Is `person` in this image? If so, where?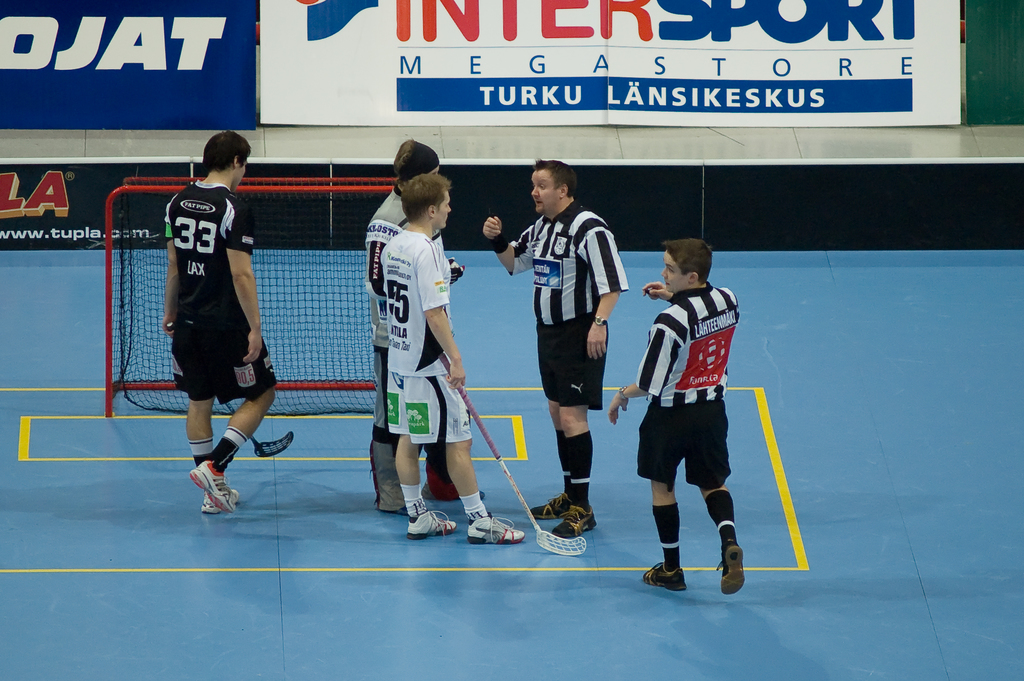
Yes, at box=[355, 132, 469, 509].
